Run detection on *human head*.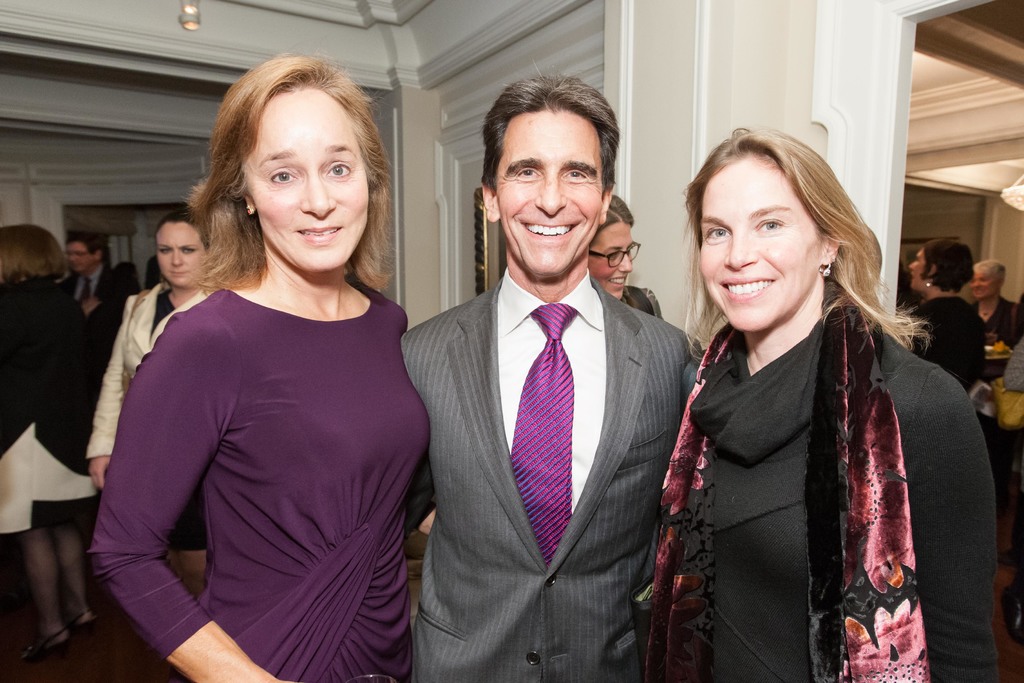
Result: Rect(907, 242, 975, 294).
